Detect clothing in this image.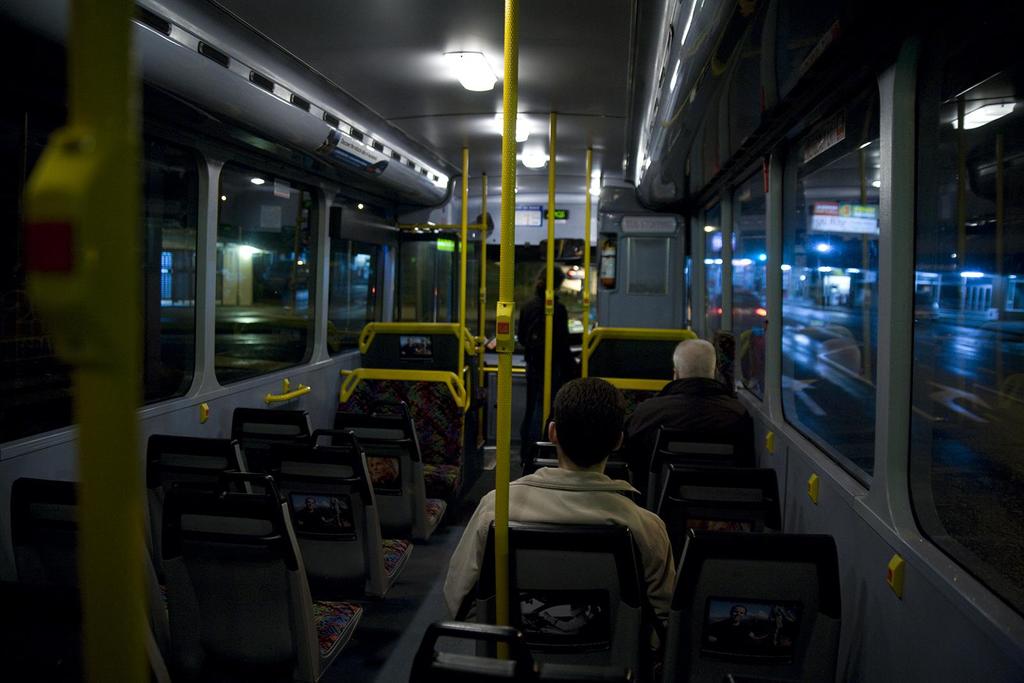
Detection: bbox=[616, 366, 748, 503].
